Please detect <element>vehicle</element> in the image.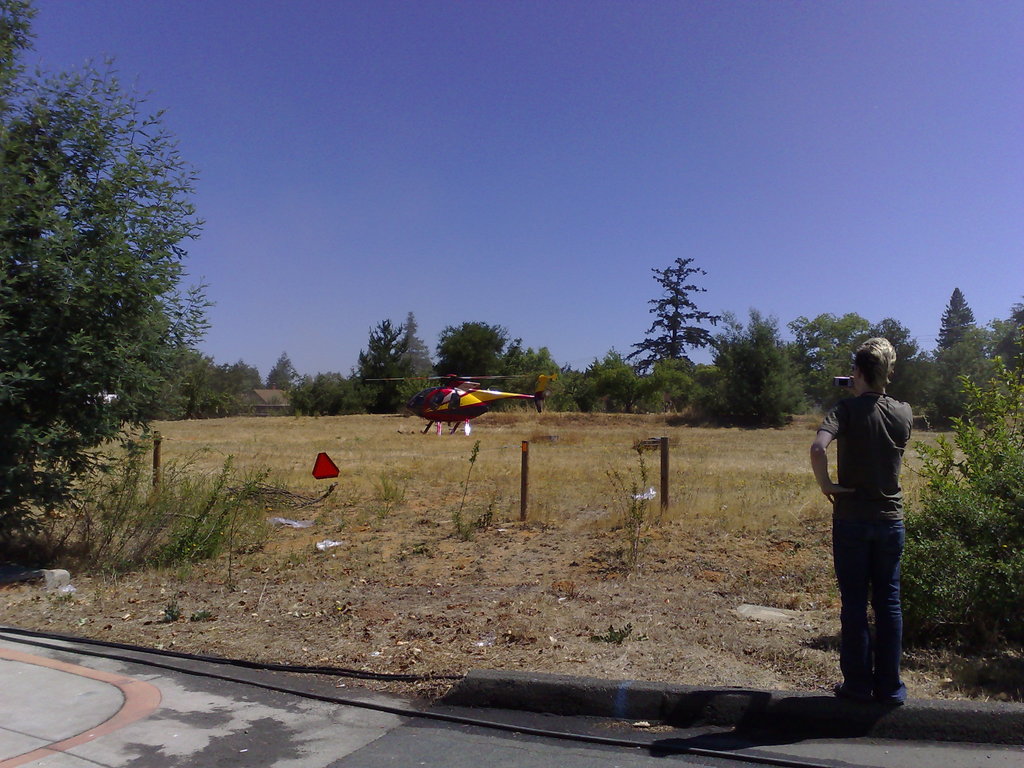
<region>414, 374, 541, 440</region>.
